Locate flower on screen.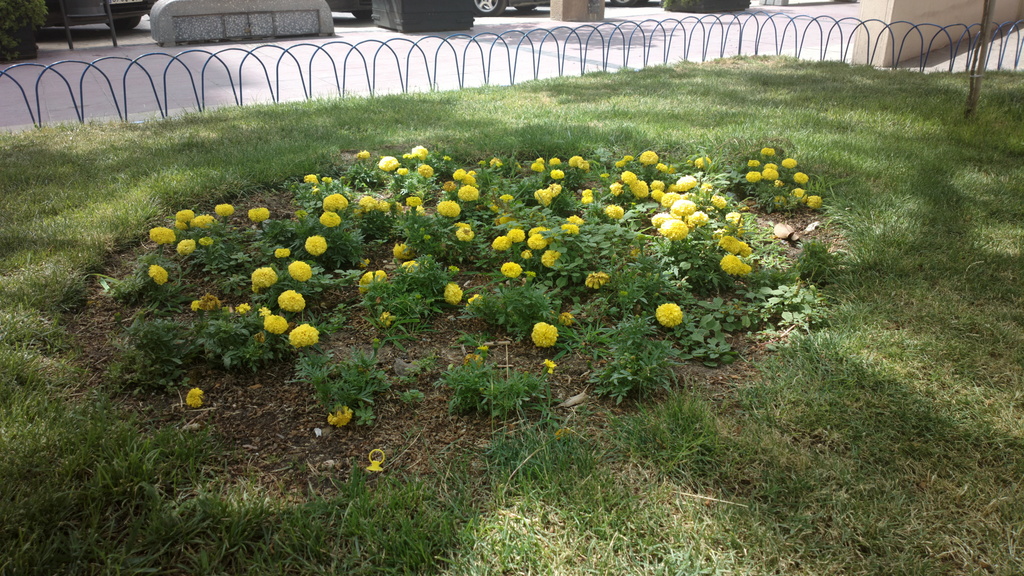
On screen at {"x1": 253, "y1": 267, "x2": 279, "y2": 289}.
